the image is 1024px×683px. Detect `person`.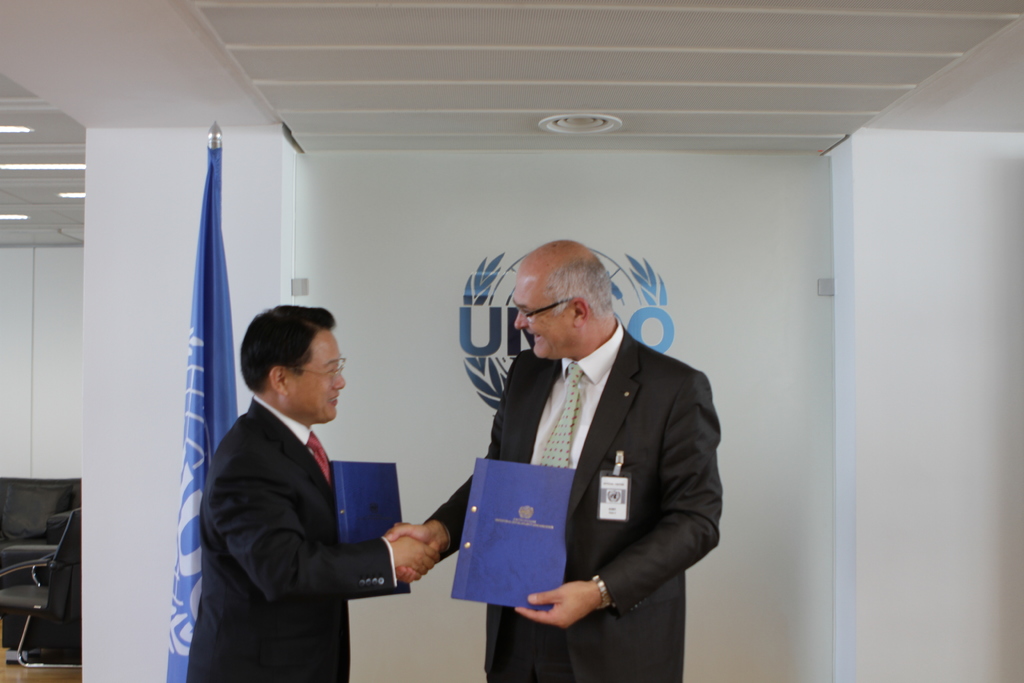
Detection: [186,304,440,682].
